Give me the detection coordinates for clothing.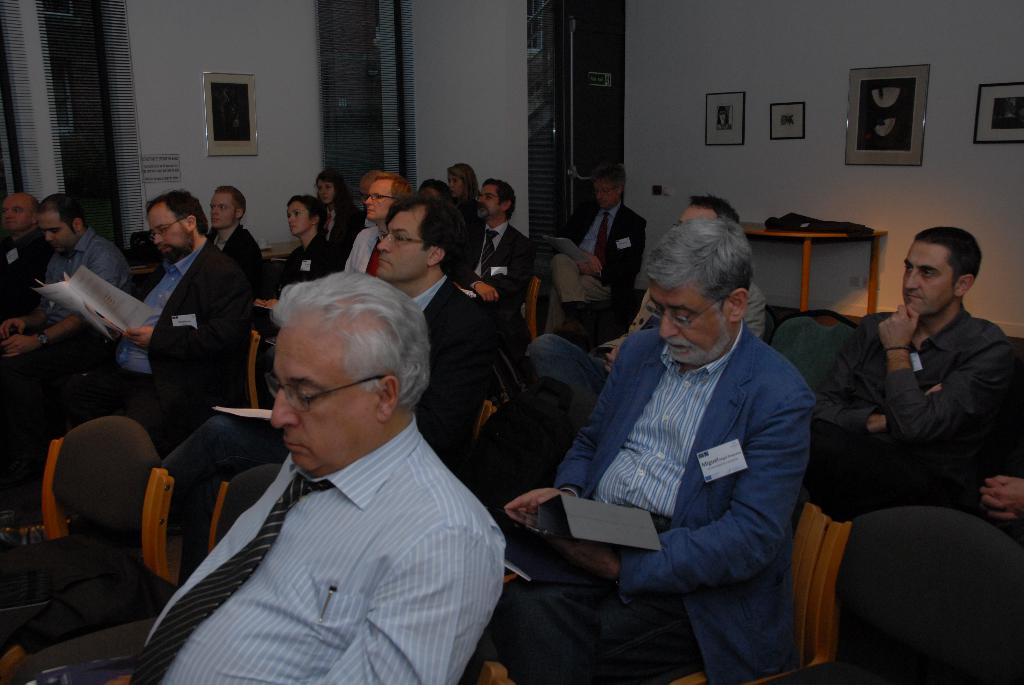
detection(36, 239, 243, 466).
